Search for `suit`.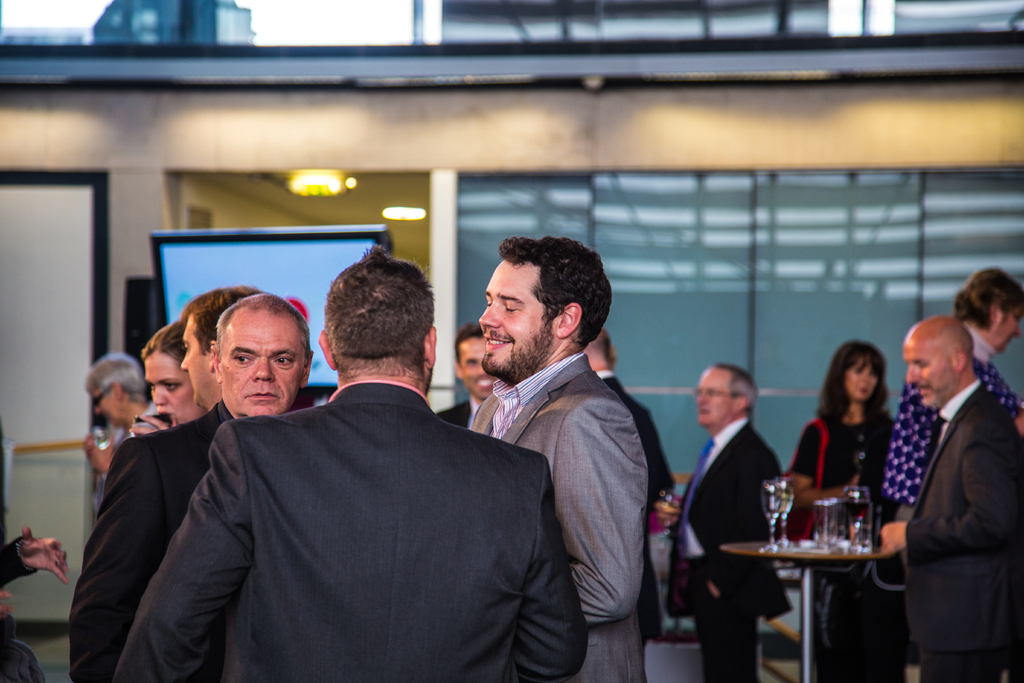
Found at 438/390/483/440.
